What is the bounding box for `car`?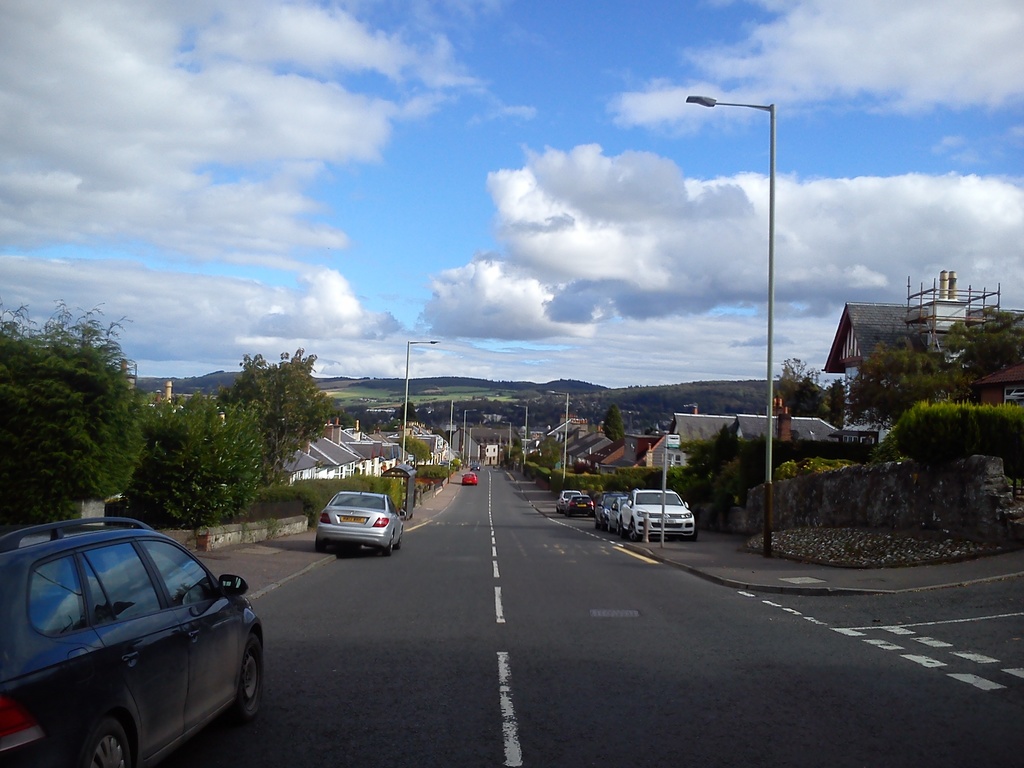
315:490:406:558.
